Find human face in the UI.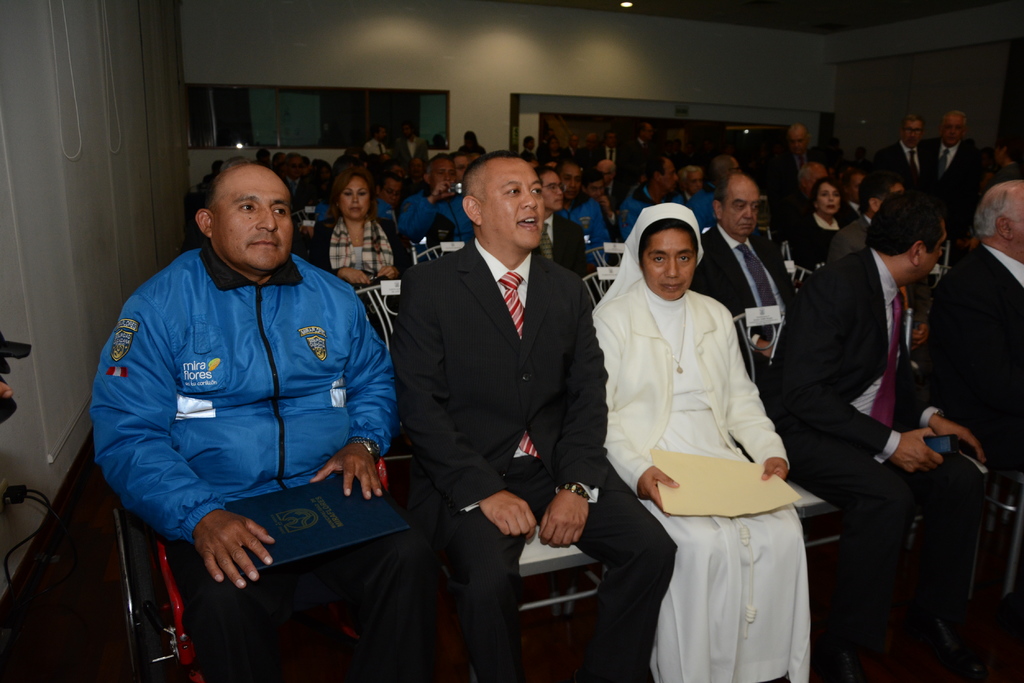
UI element at BBox(341, 175, 367, 220).
